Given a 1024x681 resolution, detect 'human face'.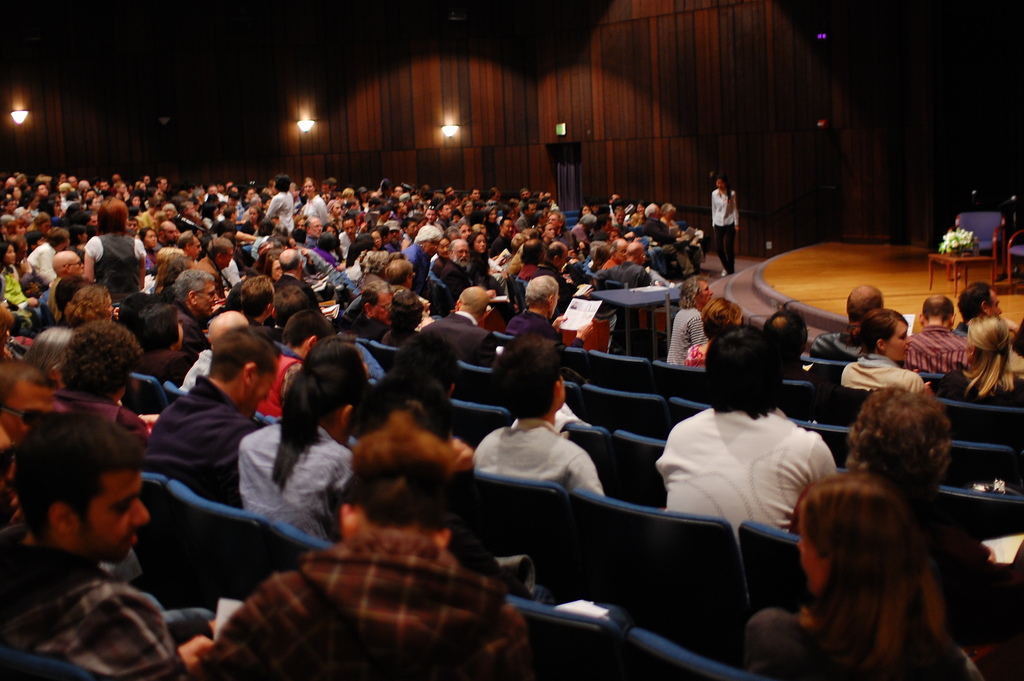
989/291/1000/317.
